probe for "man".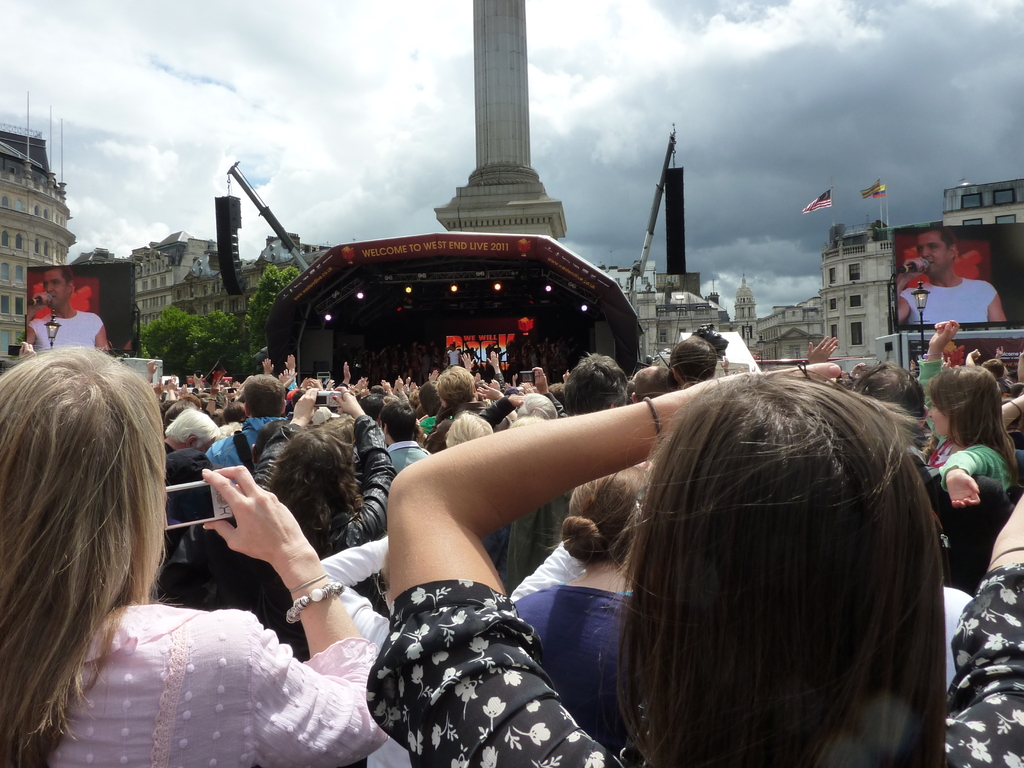
Probe result: <region>506, 355, 627, 598</region>.
